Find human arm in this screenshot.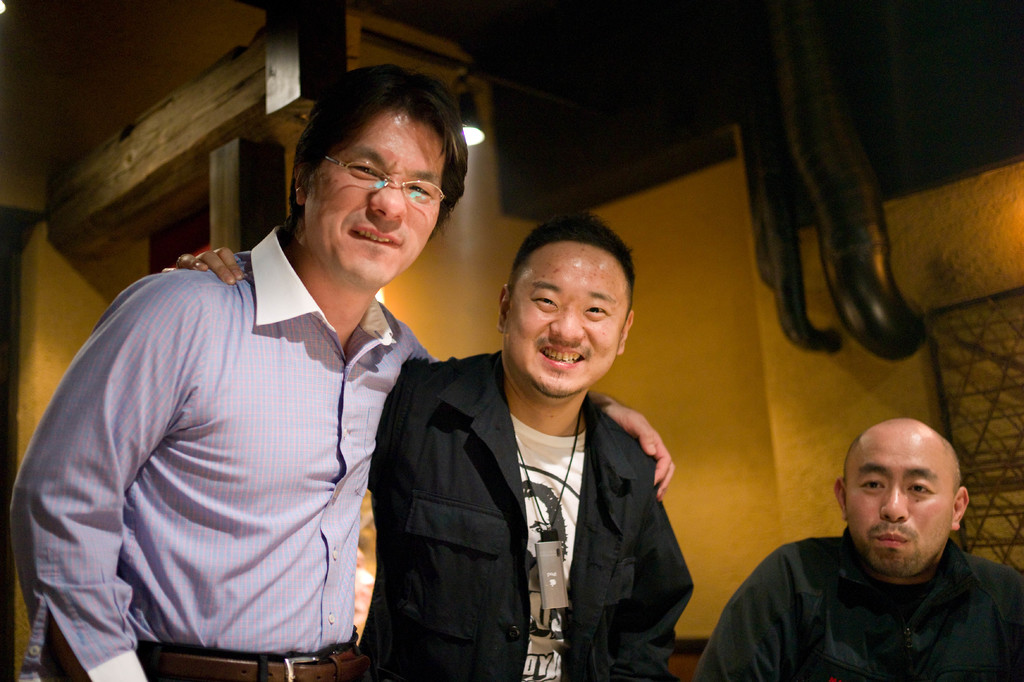
The bounding box for human arm is {"x1": 691, "y1": 541, "x2": 811, "y2": 680}.
